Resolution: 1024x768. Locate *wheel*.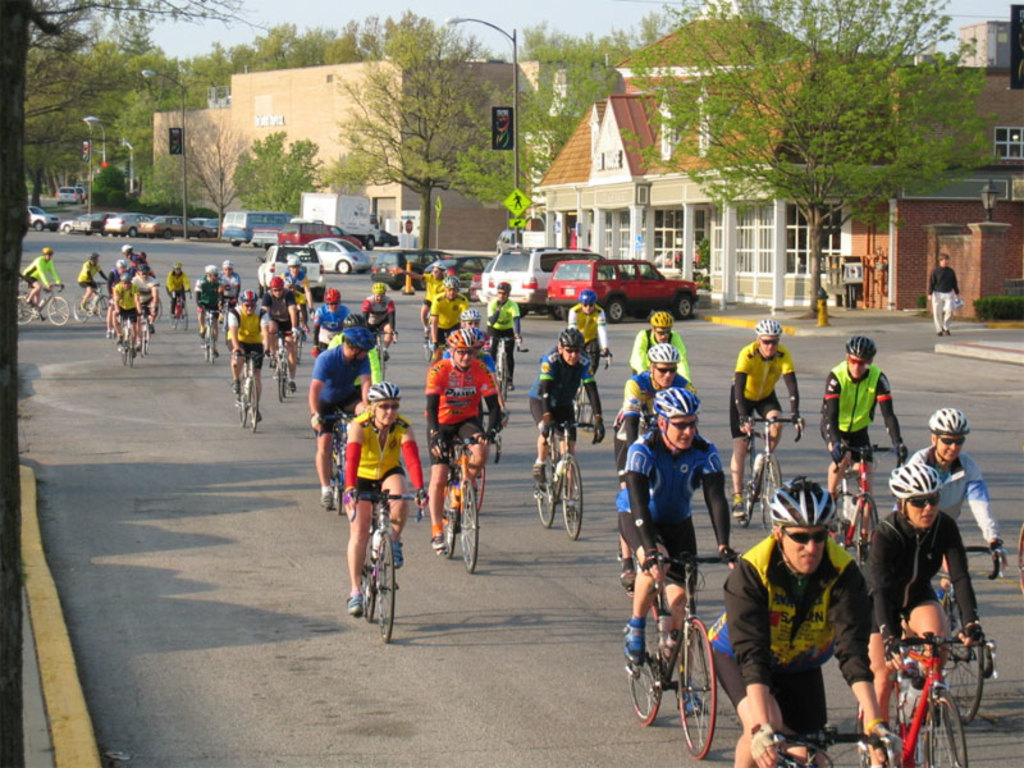
rect(675, 292, 699, 320).
